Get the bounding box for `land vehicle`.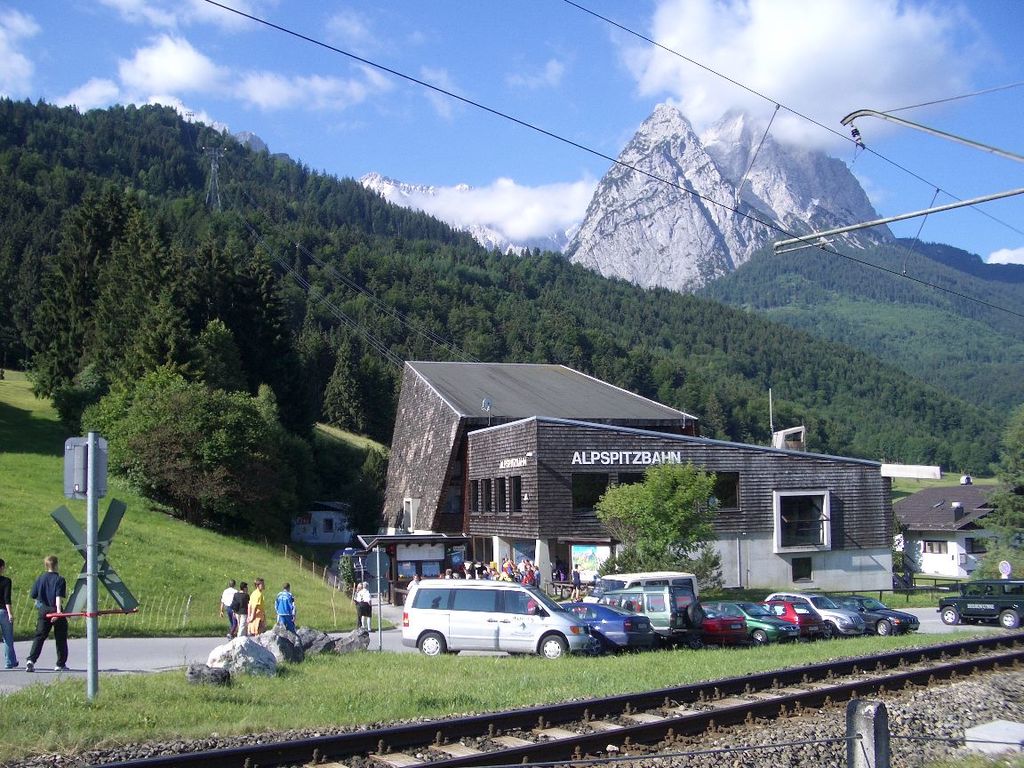
(702,607,742,639).
